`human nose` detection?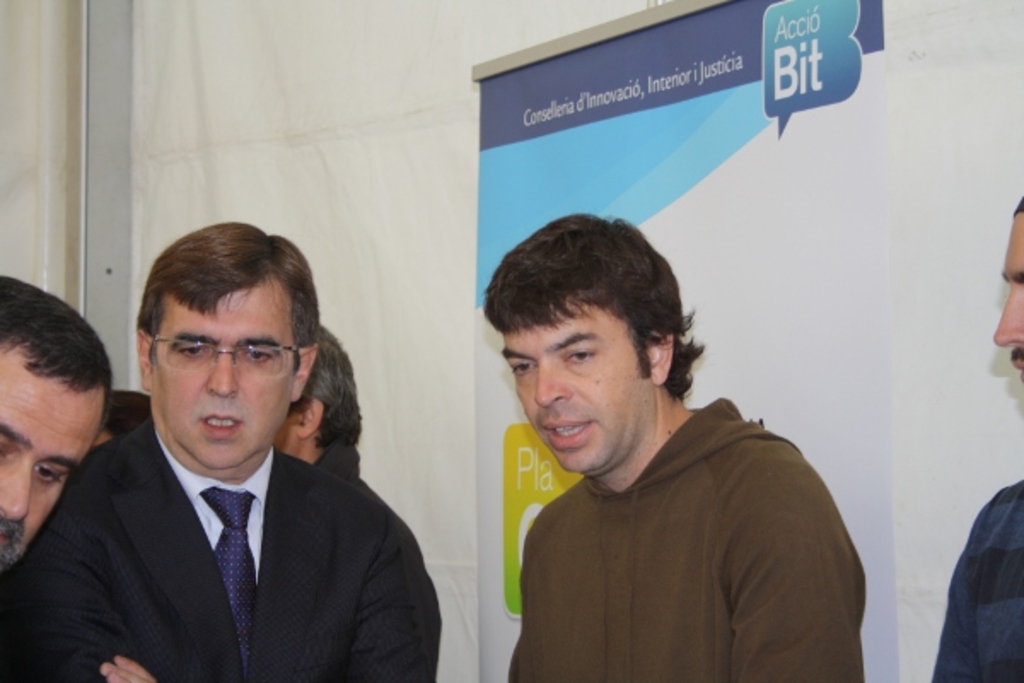
box(0, 464, 34, 519)
